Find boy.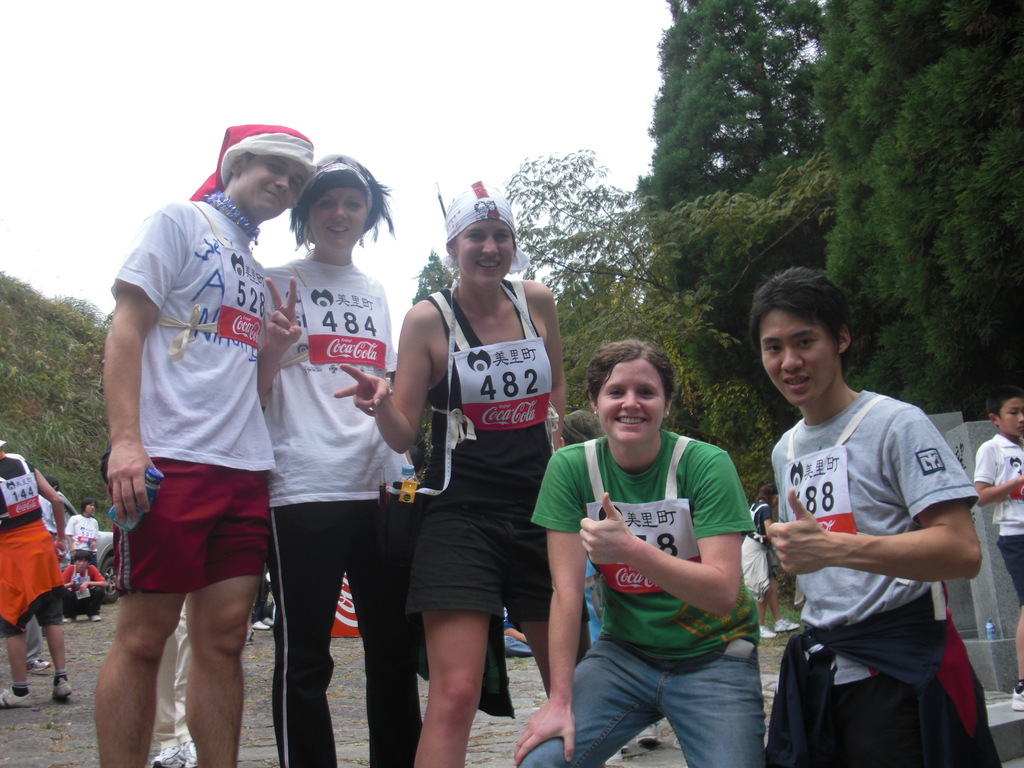
l=756, t=264, r=984, b=762.
